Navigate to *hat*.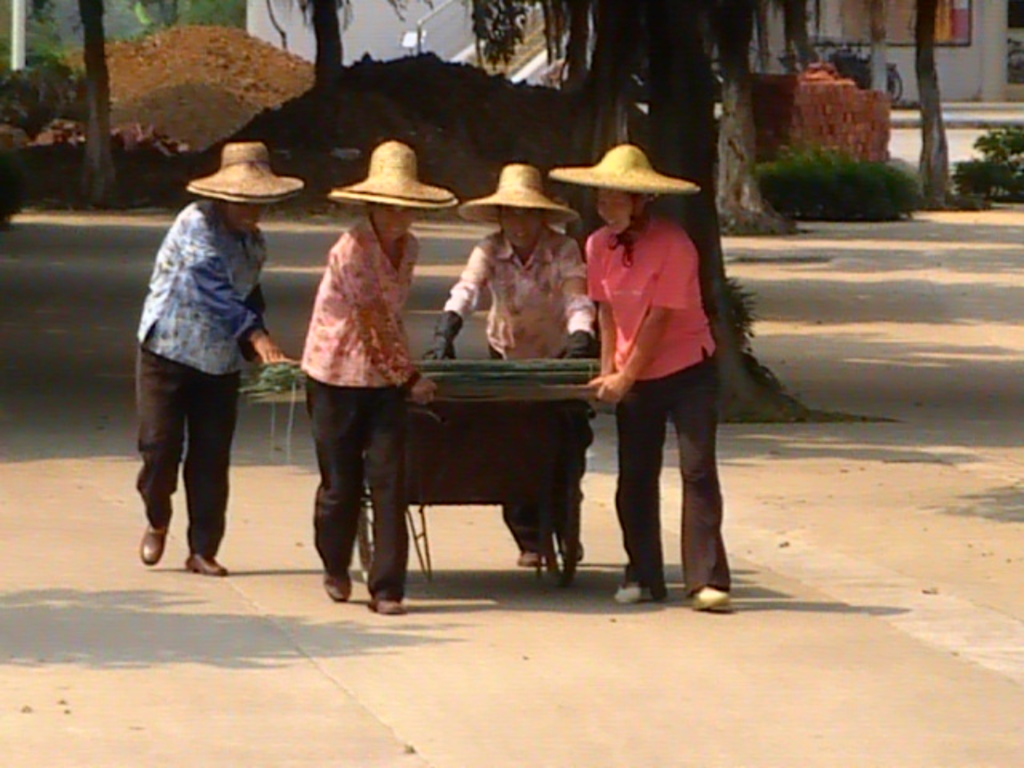
Navigation target: x1=466, y1=162, x2=576, y2=227.
